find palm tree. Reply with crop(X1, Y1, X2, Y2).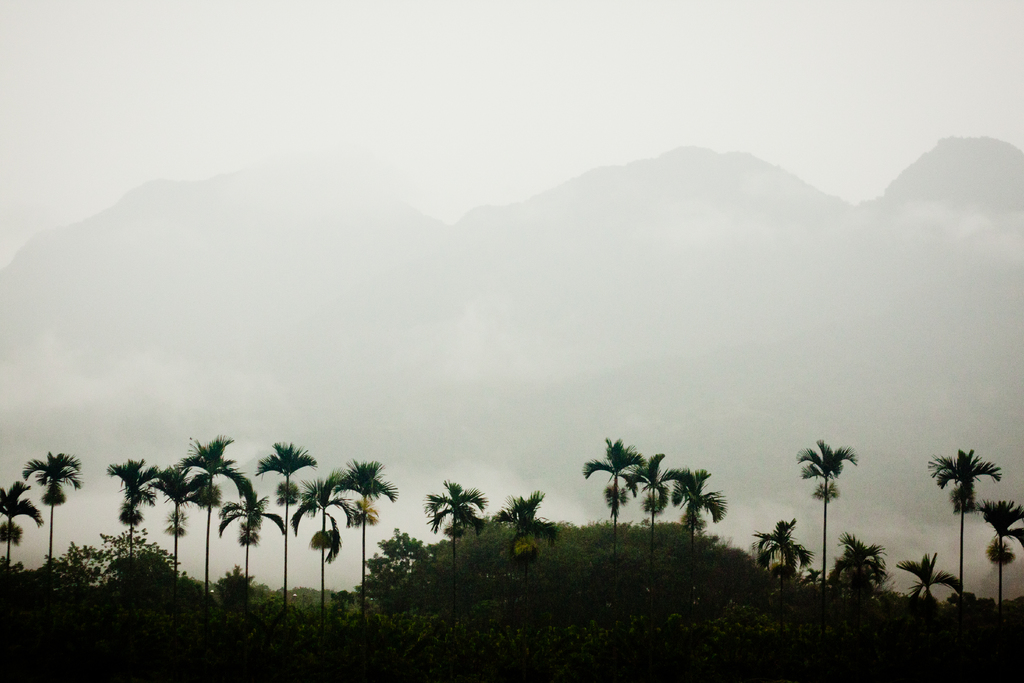
crop(419, 470, 481, 604).
